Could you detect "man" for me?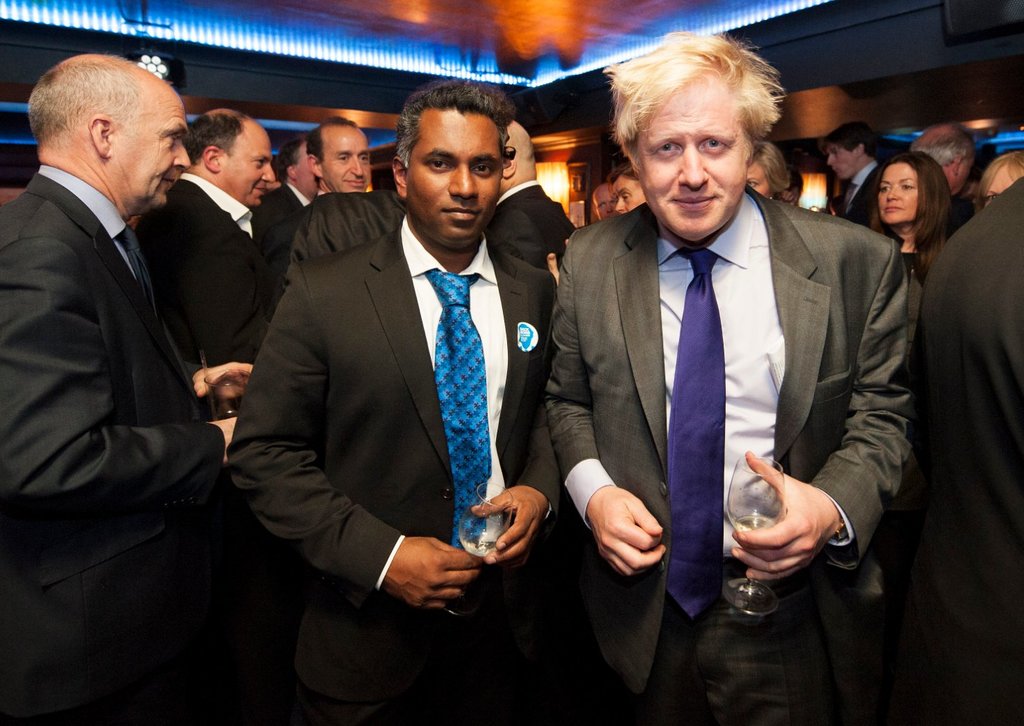
Detection result: x1=909, y1=124, x2=982, y2=242.
